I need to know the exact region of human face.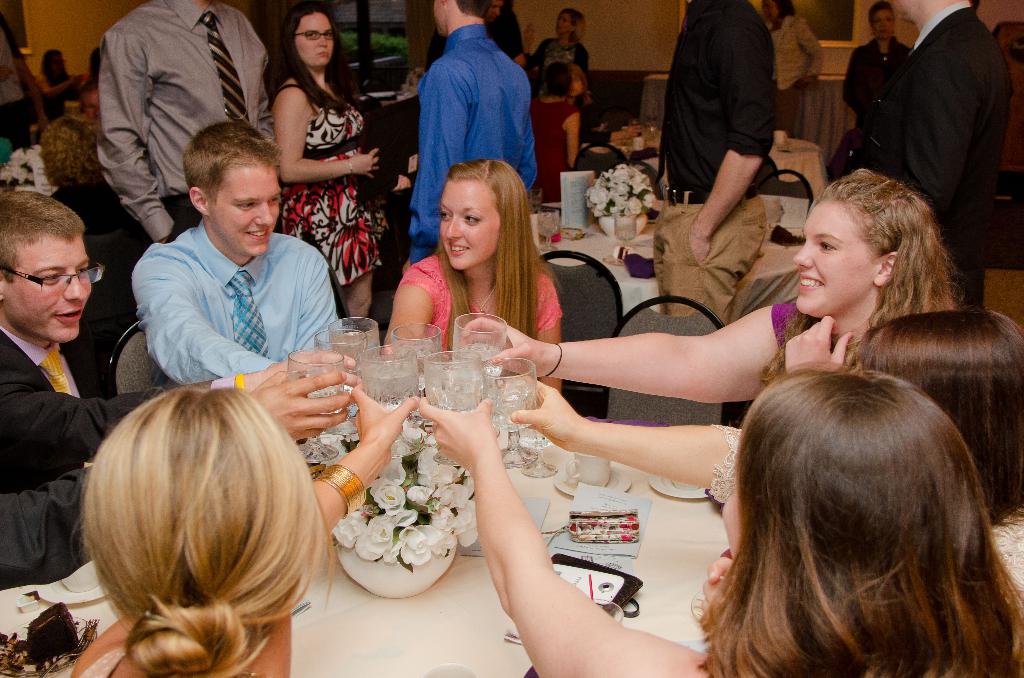
Region: region(2, 236, 89, 348).
